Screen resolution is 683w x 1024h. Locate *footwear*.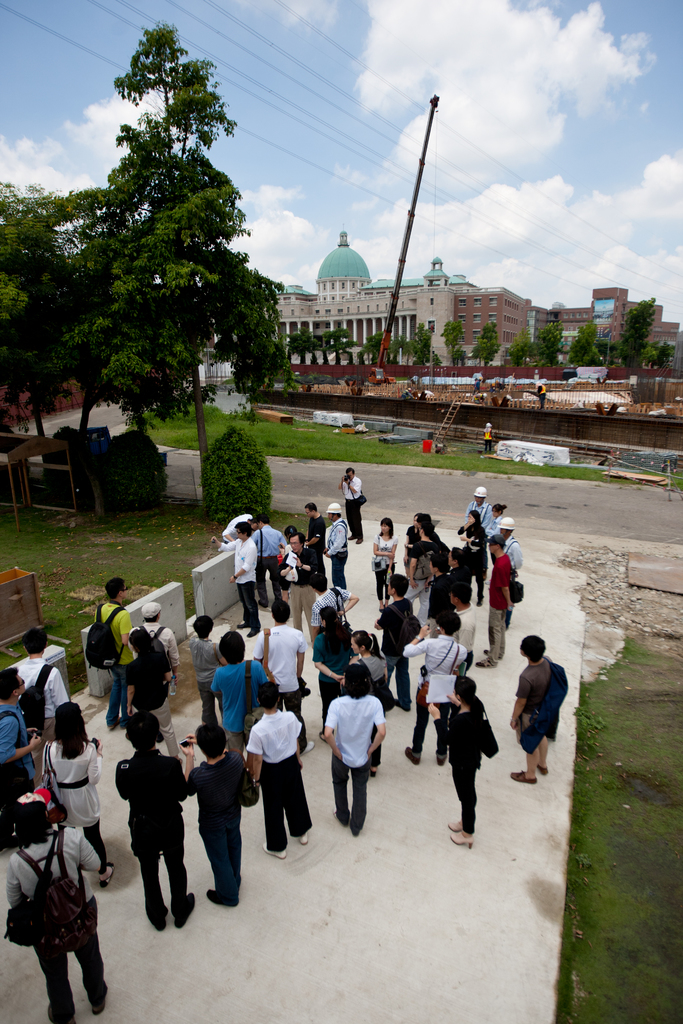
94 992 104 1016.
